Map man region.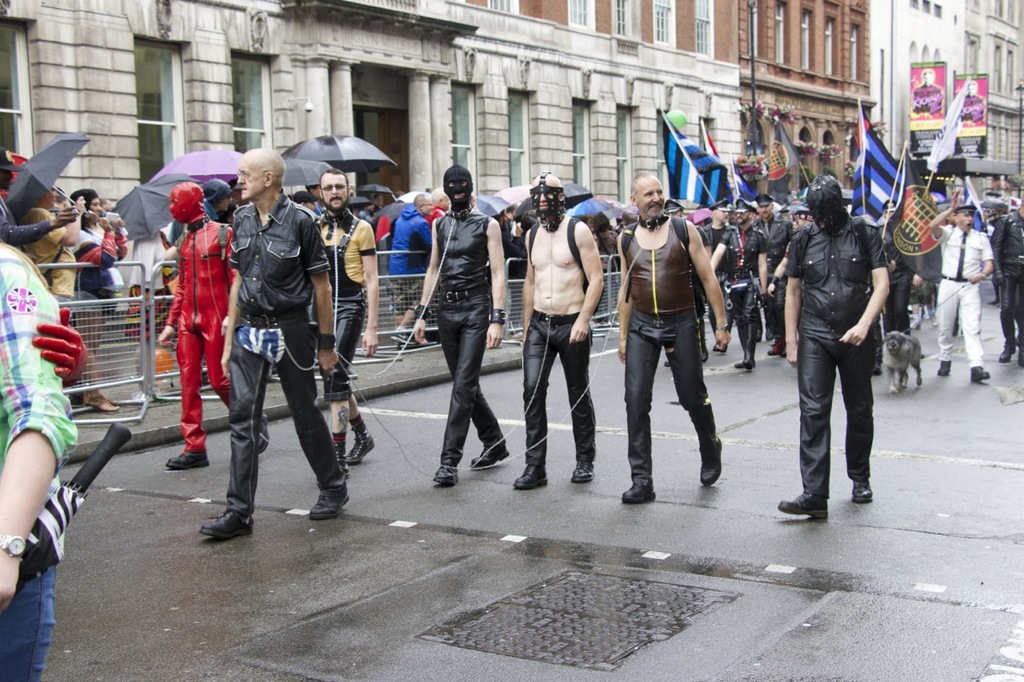
Mapped to bbox=(713, 201, 762, 373).
